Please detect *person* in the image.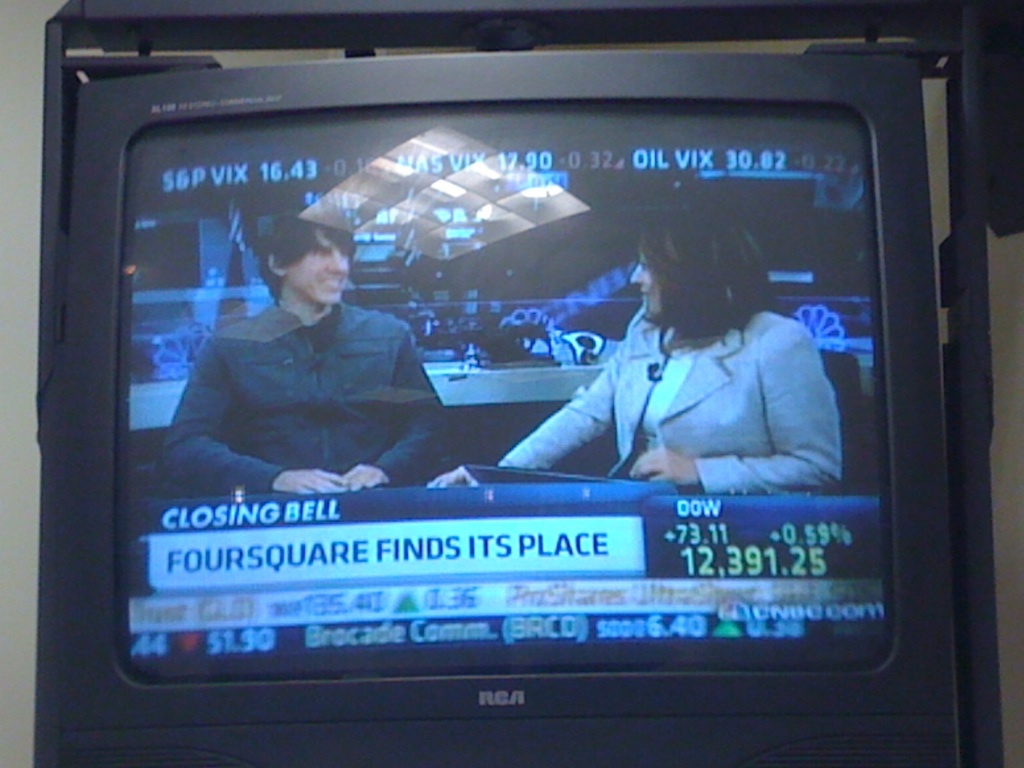
<bbox>163, 201, 455, 494</bbox>.
